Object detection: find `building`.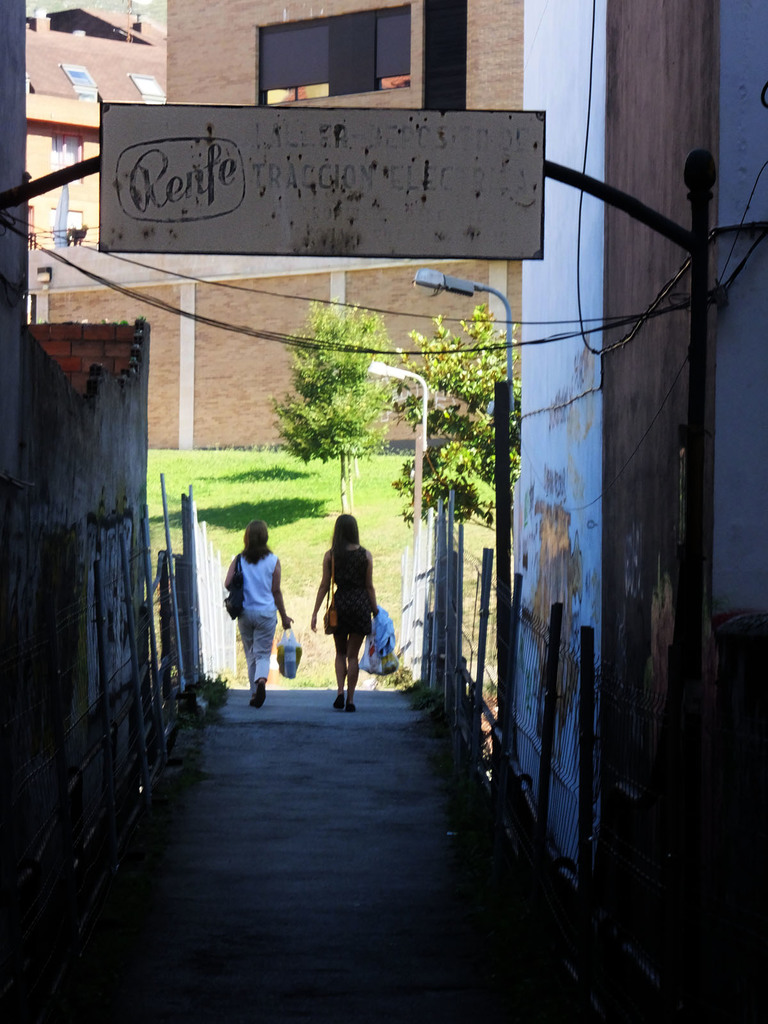
region(17, 0, 521, 456).
